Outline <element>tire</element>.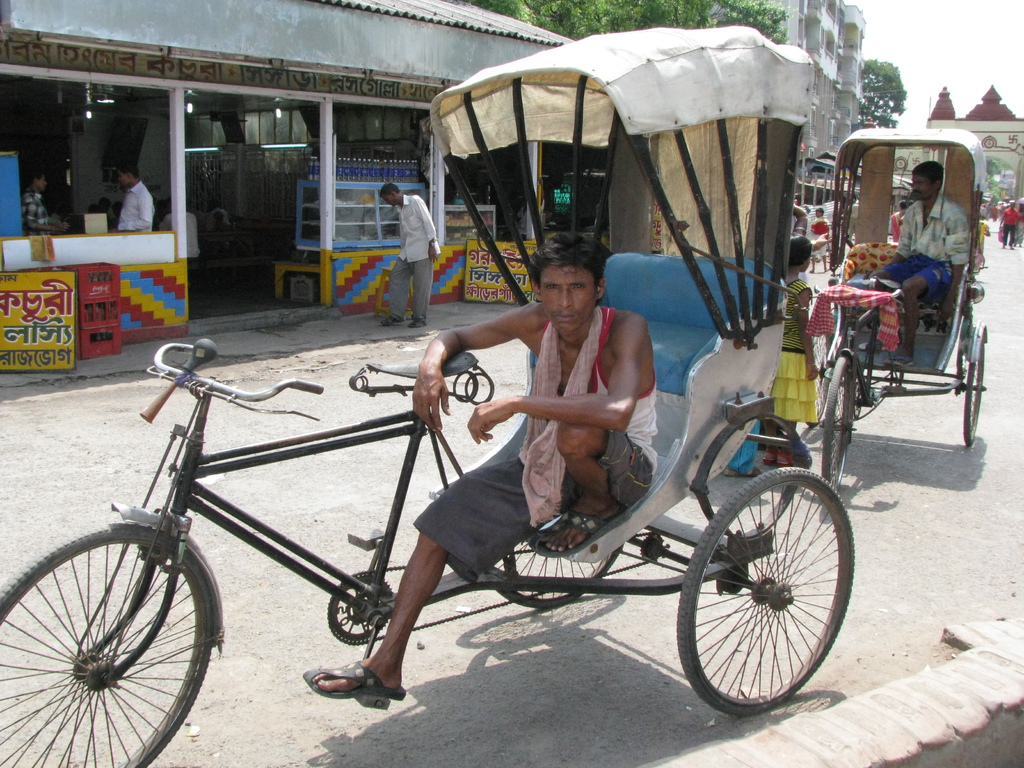
Outline: (left=0, top=528, right=214, bottom=767).
